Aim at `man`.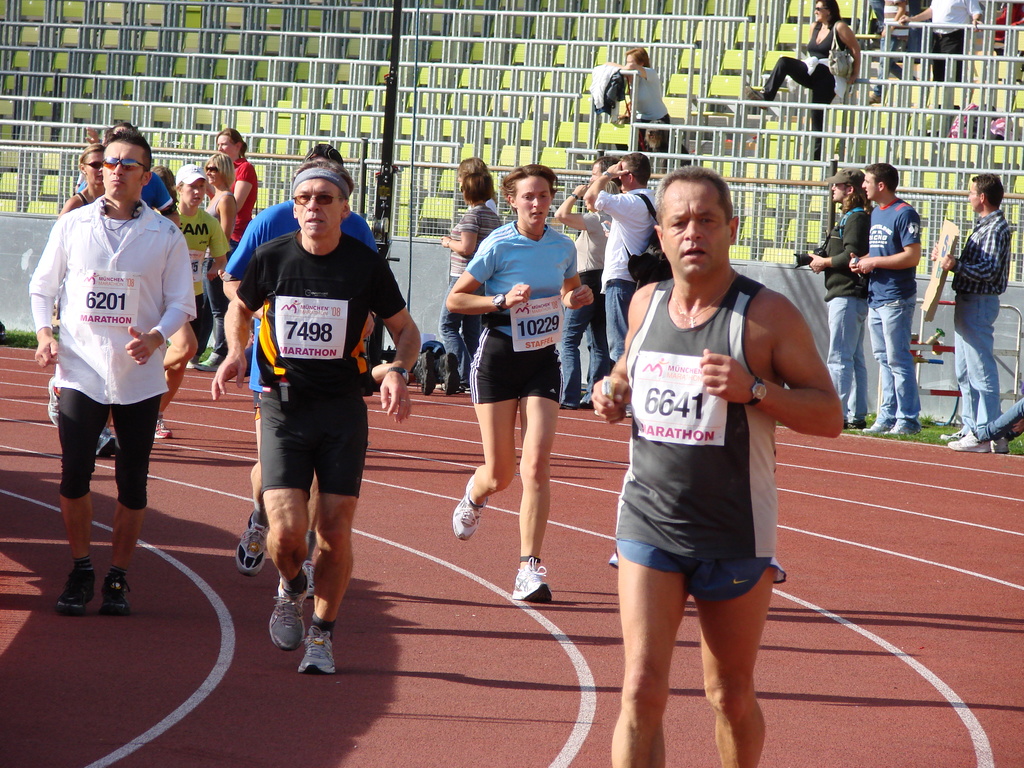
Aimed at crop(221, 141, 383, 596).
